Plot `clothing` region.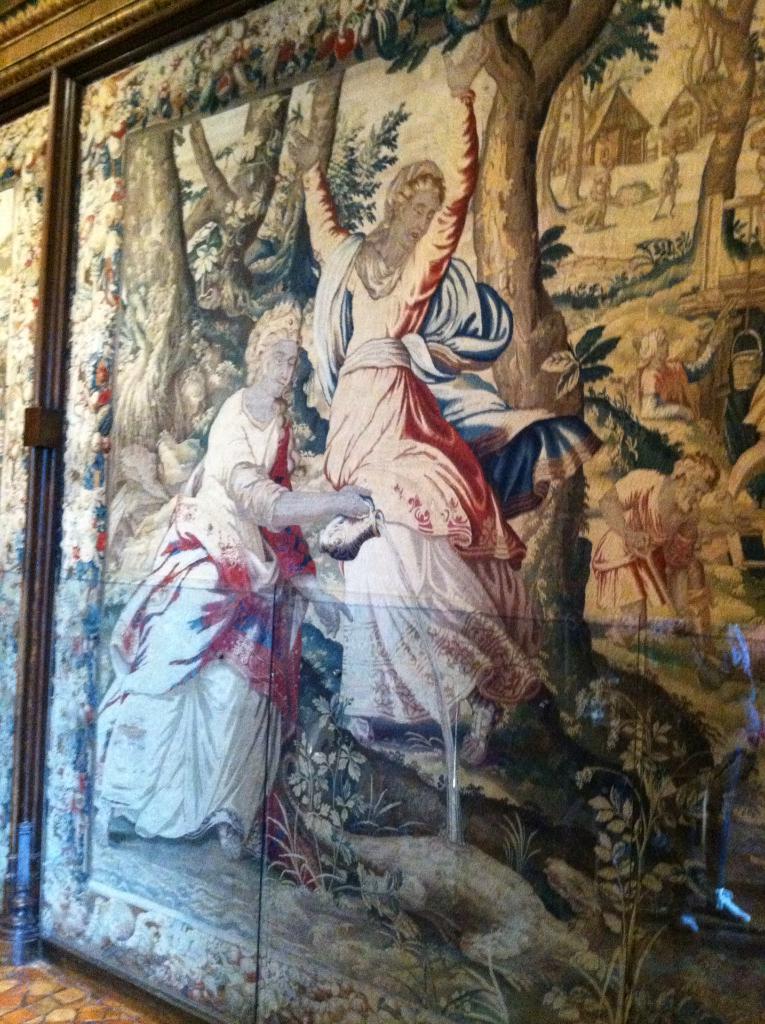
Plotted at <box>309,65,547,717</box>.
